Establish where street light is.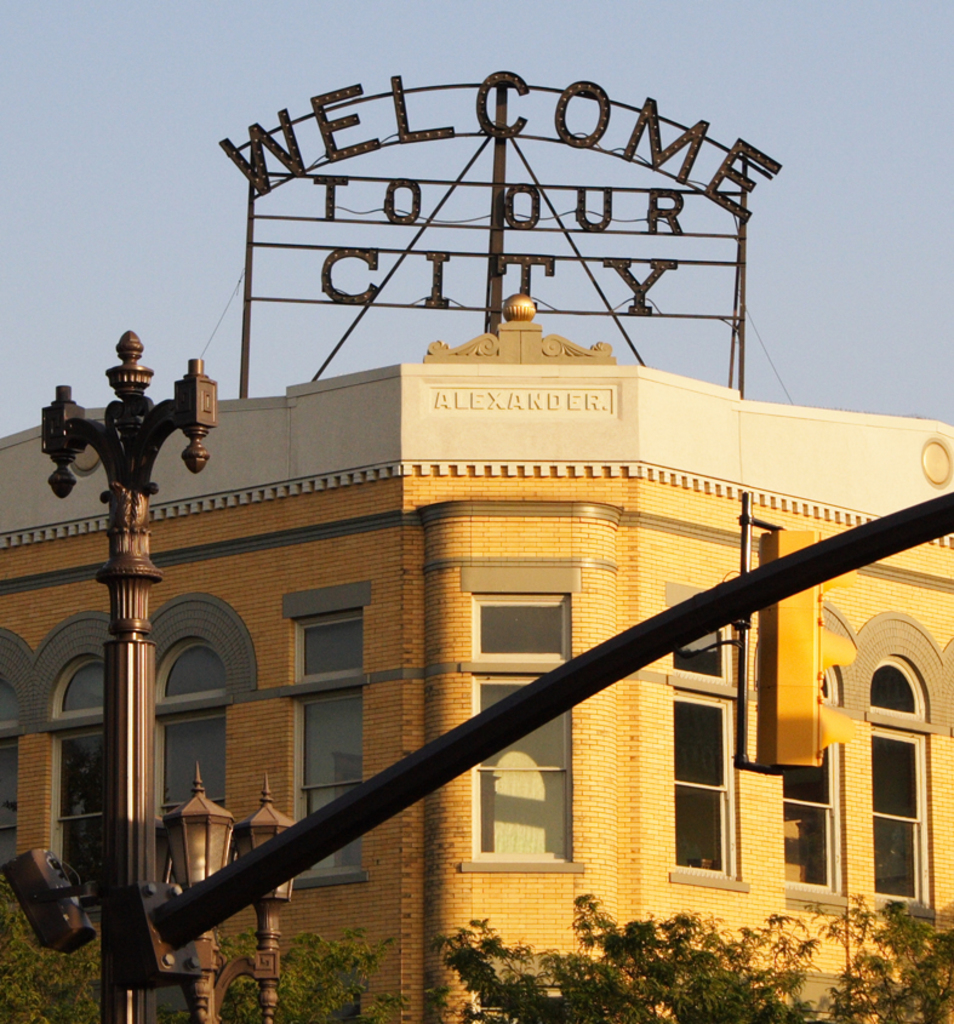
Established at {"x1": 147, "y1": 490, "x2": 953, "y2": 948}.
